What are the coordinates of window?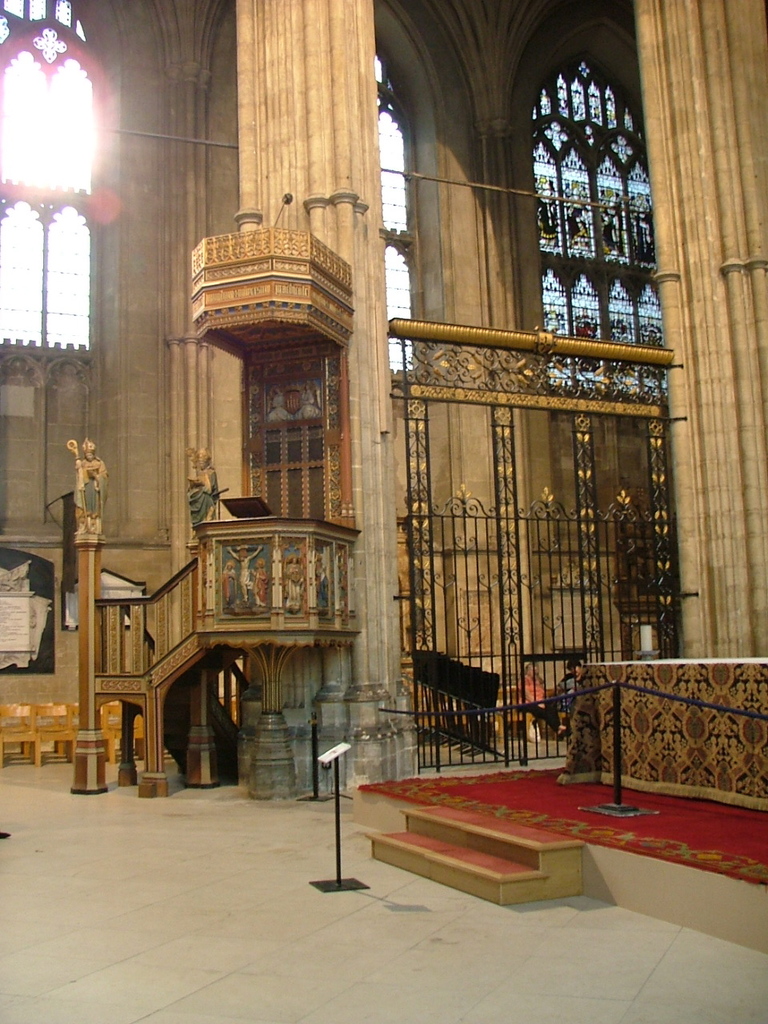
<box>532,63,671,405</box>.
